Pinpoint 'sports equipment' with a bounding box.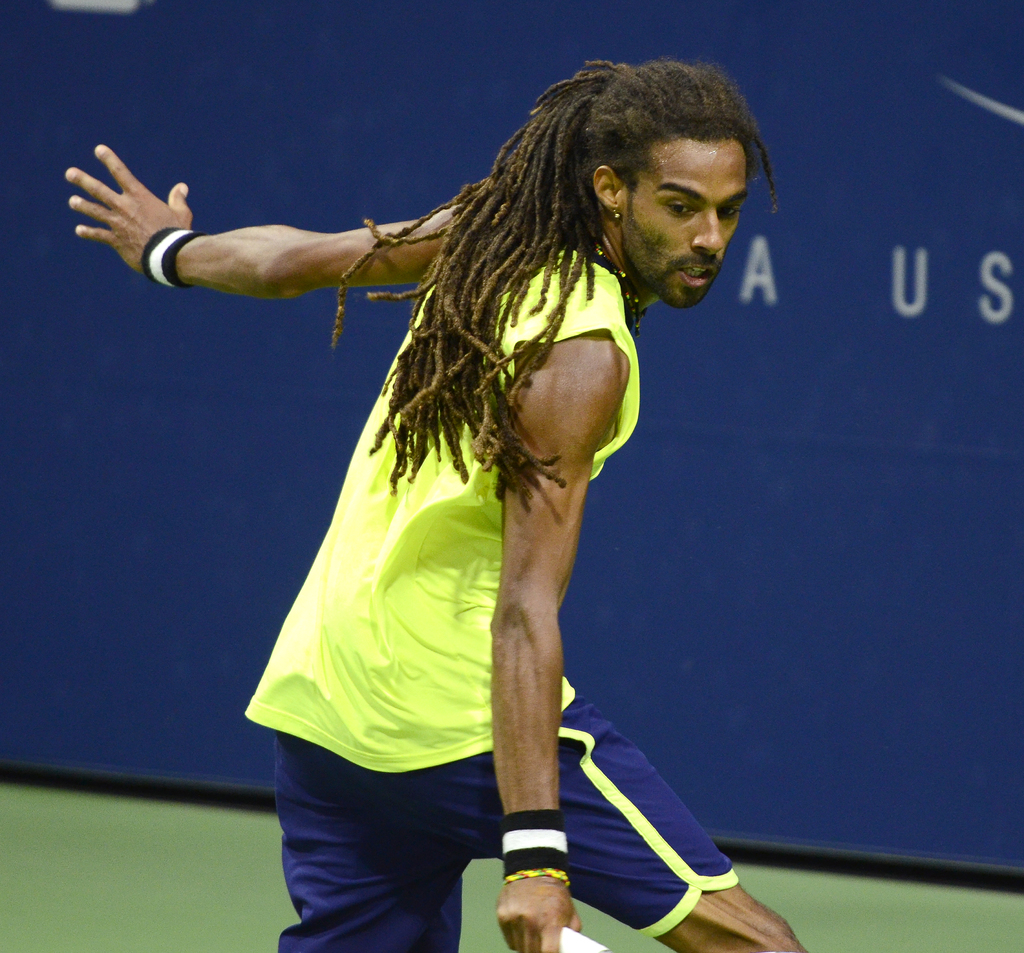
left=274, top=694, right=742, bottom=952.
